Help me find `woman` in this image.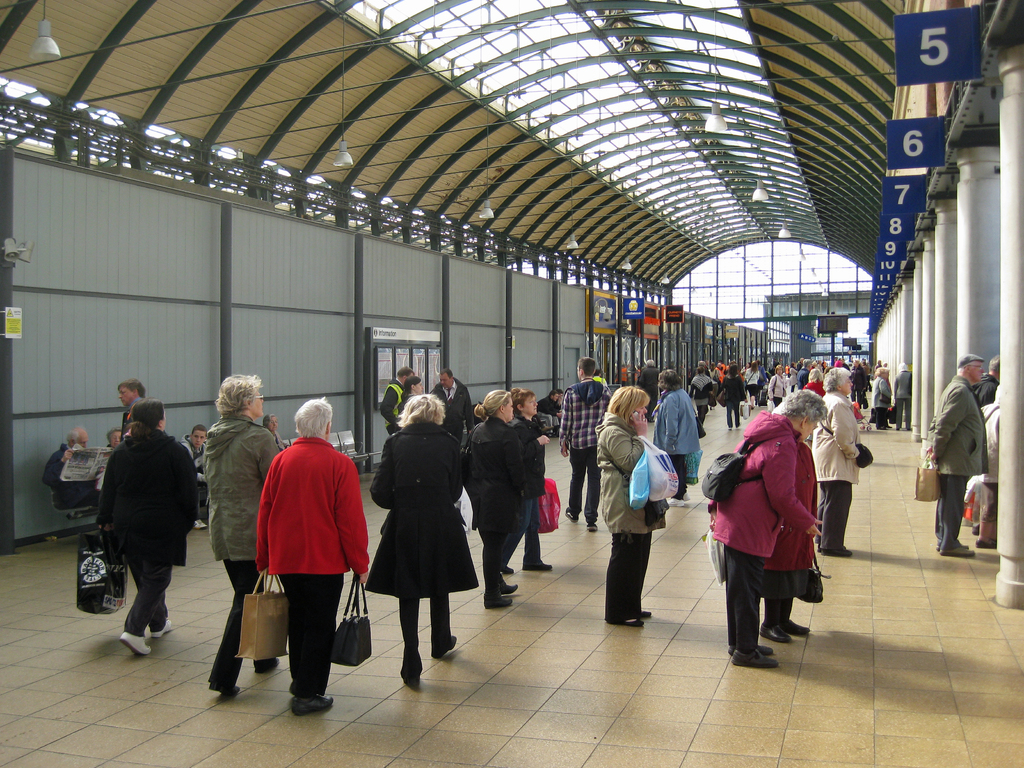
Found it: x1=708, y1=361, x2=719, y2=412.
